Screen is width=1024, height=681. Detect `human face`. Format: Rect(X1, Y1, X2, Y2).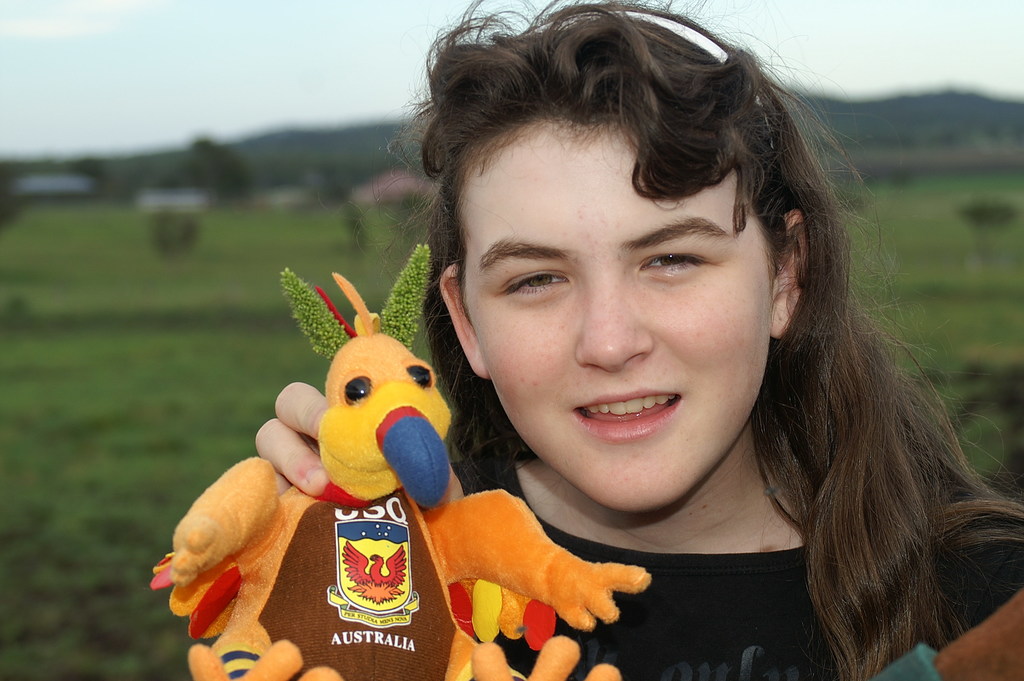
Rect(451, 115, 771, 516).
